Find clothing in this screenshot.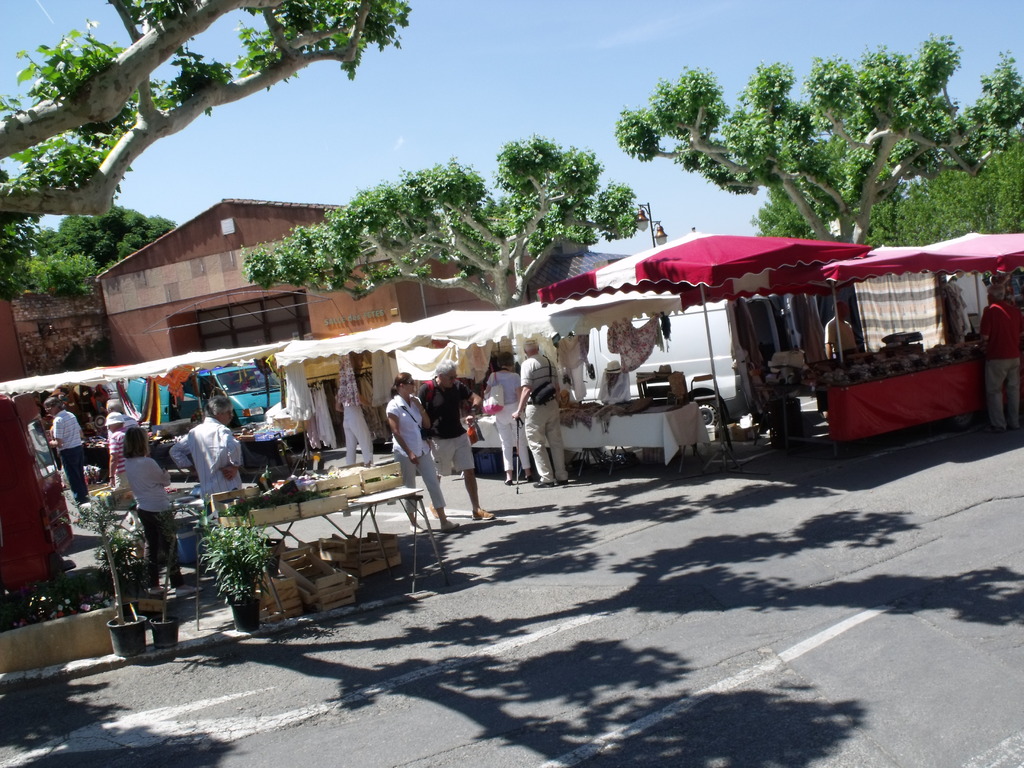
The bounding box for clothing is crop(340, 379, 374, 465).
